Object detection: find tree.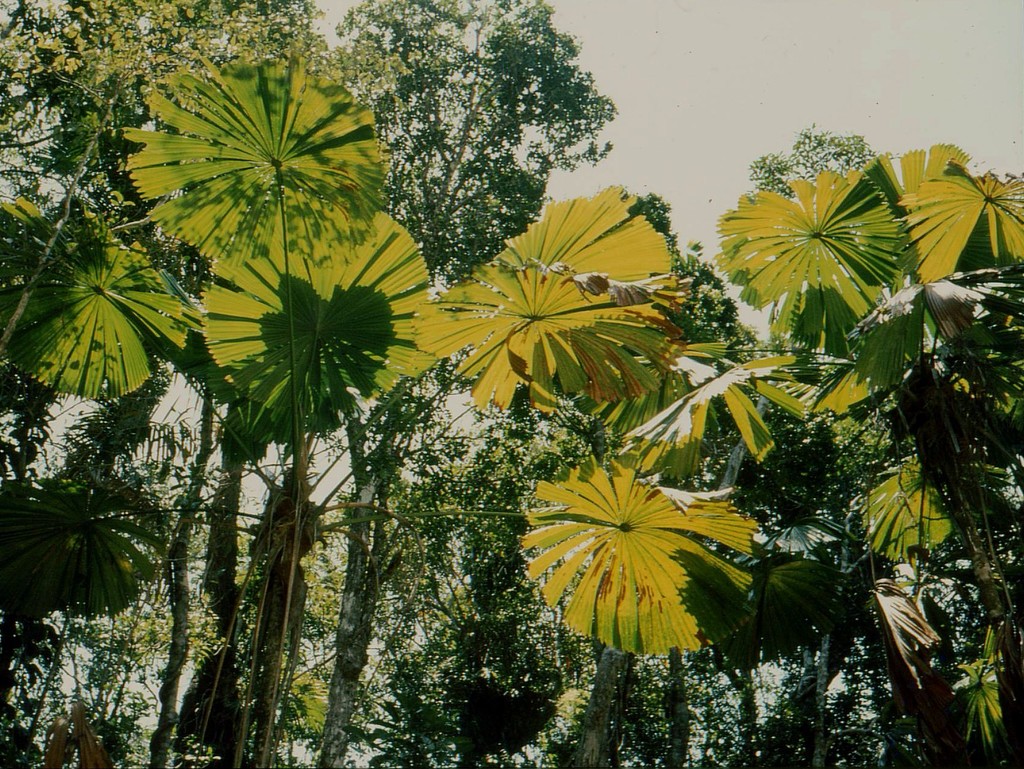
pyautogui.locateOnScreen(333, 0, 616, 767).
